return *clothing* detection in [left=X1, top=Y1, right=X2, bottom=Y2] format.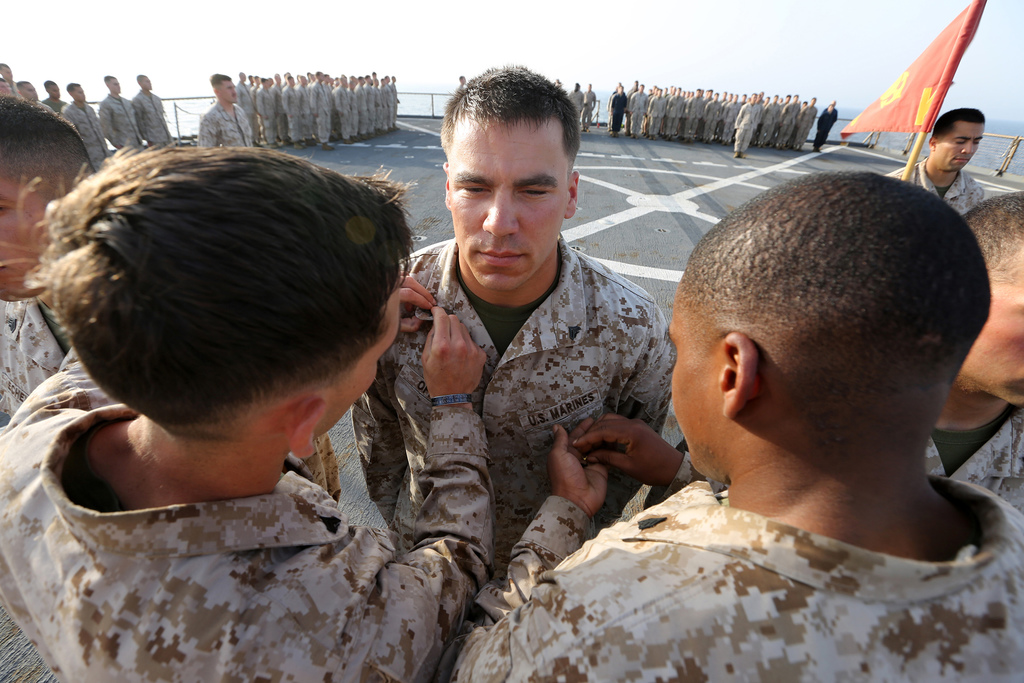
[left=612, top=93, right=628, bottom=133].
